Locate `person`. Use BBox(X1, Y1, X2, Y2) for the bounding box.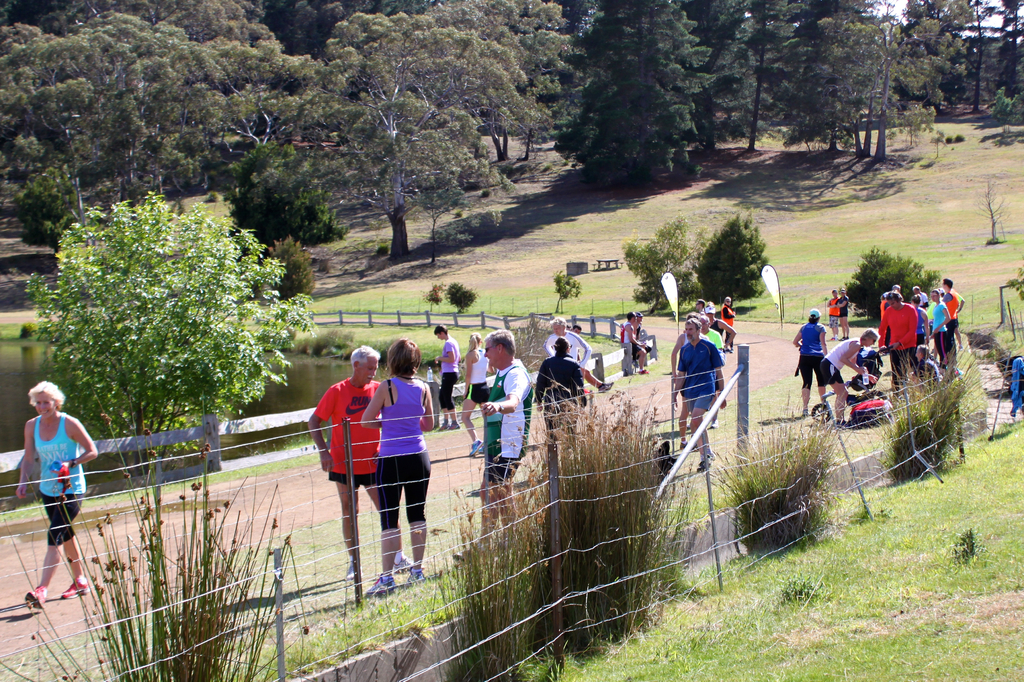
BBox(881, 290, 918, 390).
